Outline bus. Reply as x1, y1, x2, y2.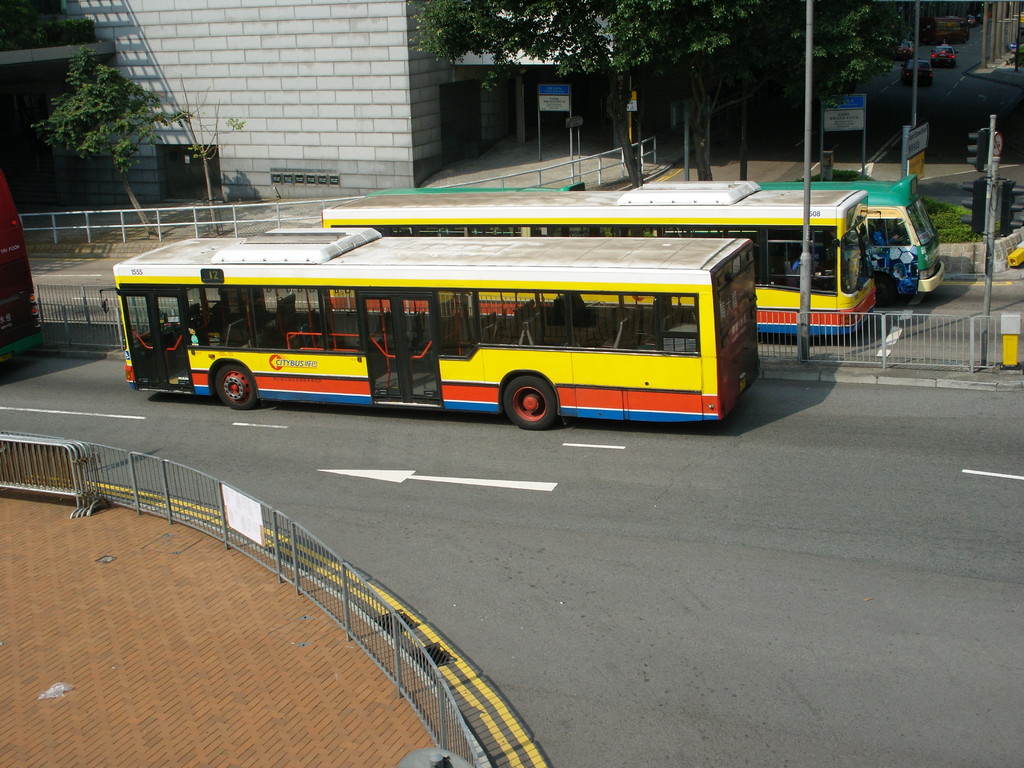
0, 175, 51, 367.
